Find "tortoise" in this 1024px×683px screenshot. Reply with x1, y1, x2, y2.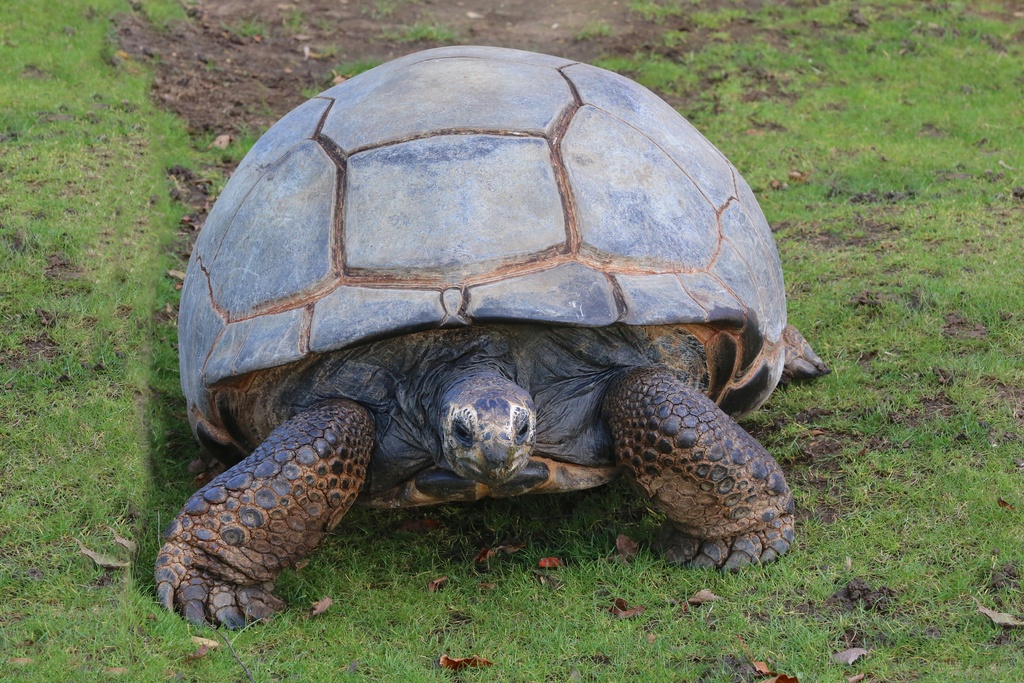
151, 46, 835, 633.
